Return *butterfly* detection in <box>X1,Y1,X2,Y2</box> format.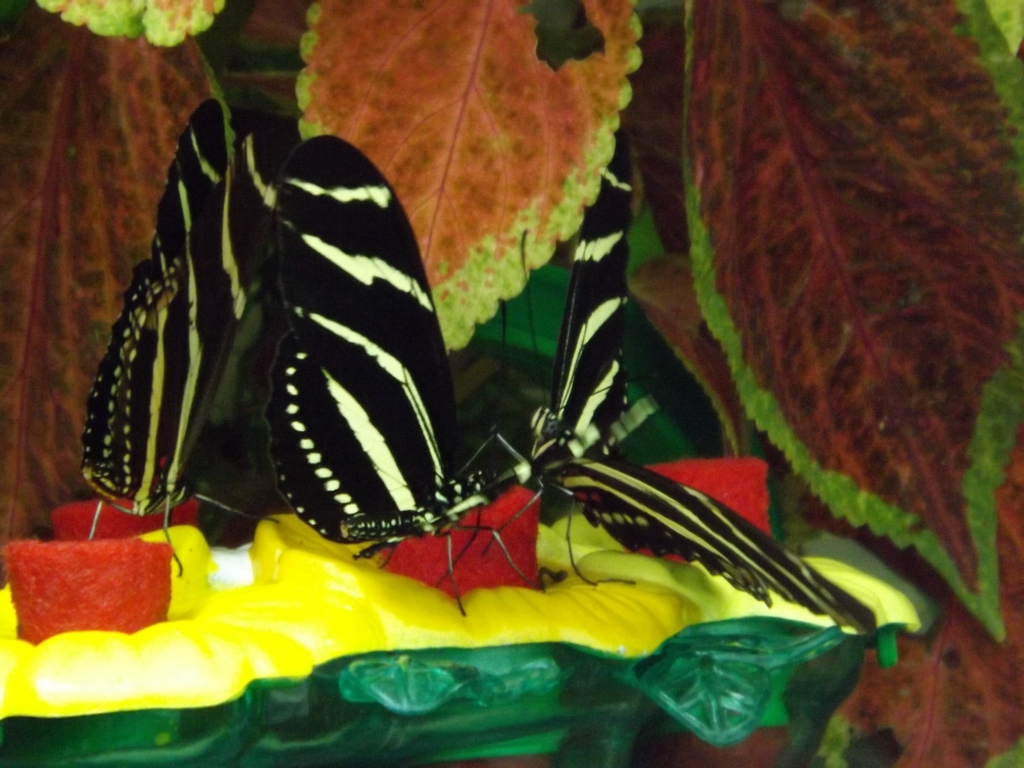
<box>456,137,876,627</box>.
